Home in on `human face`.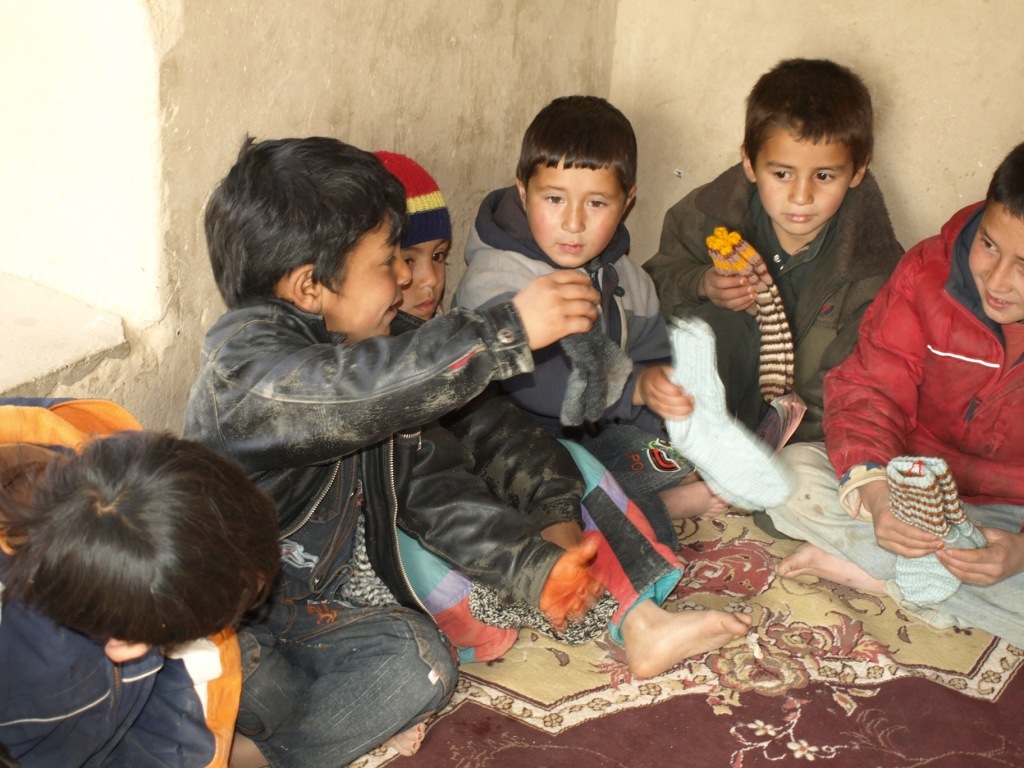
Homed in at (401,238,448,319).
